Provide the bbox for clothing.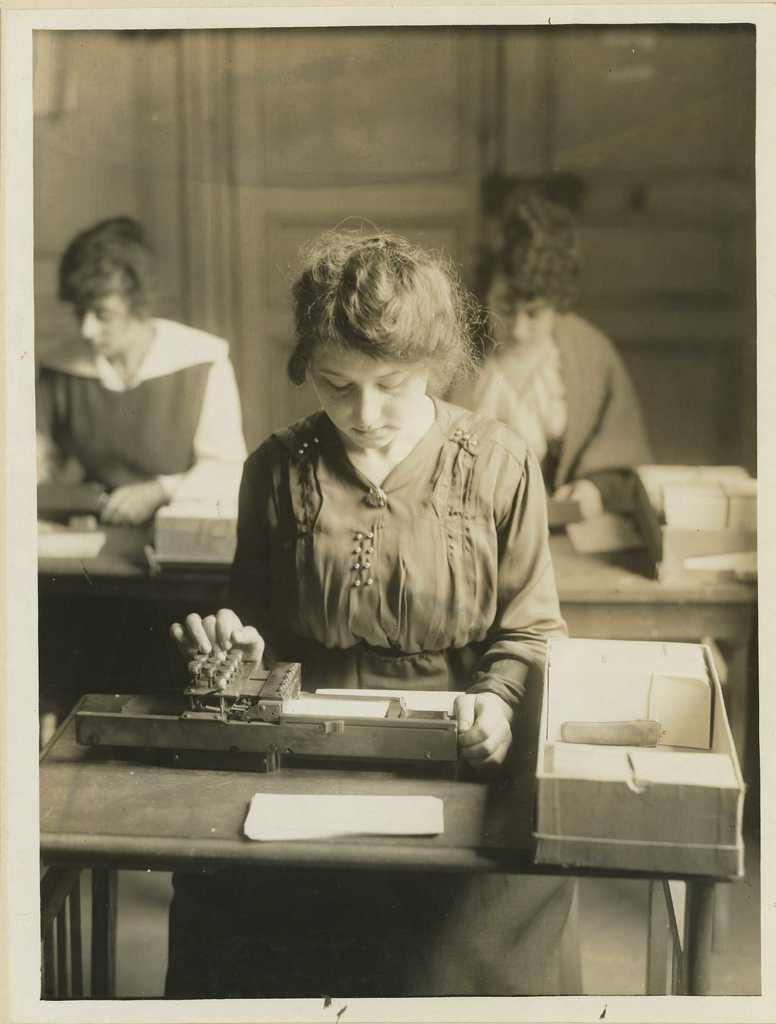
<box>430,308,655,504</box>.
